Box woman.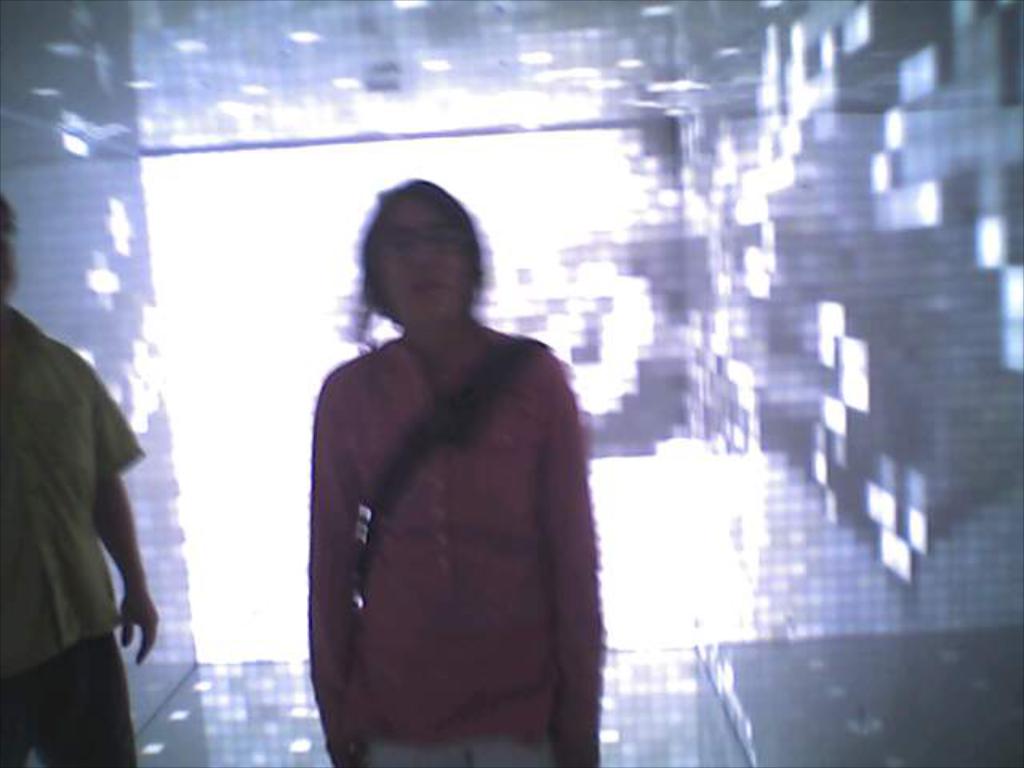
[x1=286, y1=174, x2=608, y2=760].
